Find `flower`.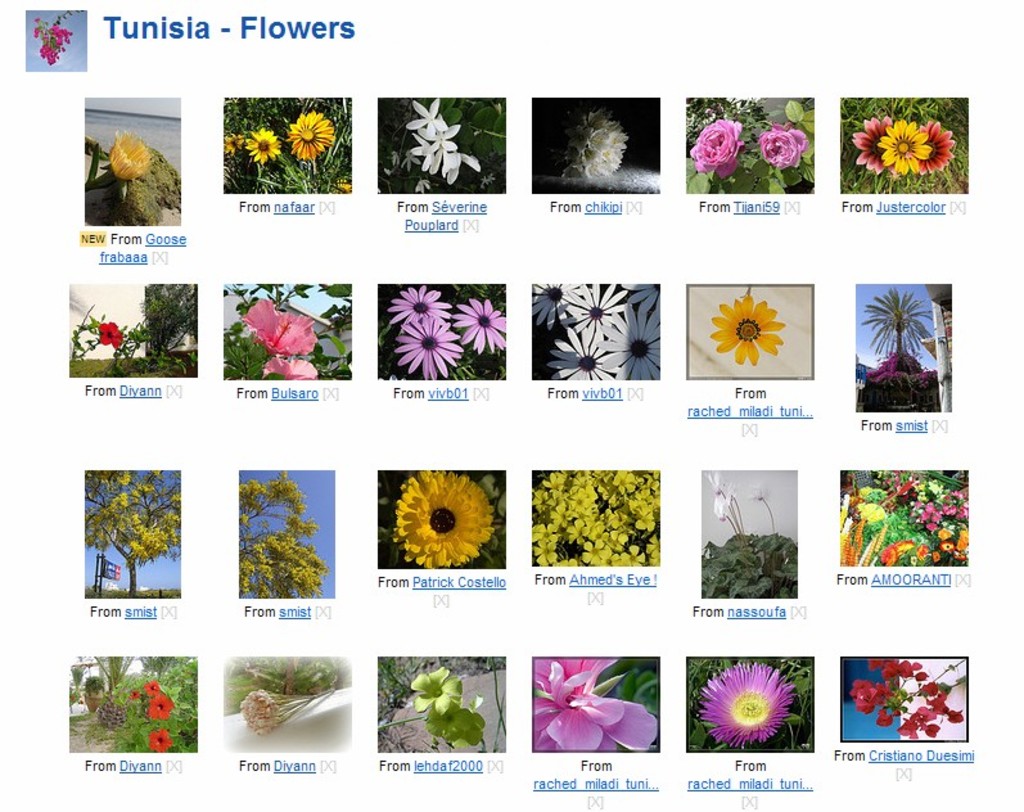
(left=450, top=709, right=484, bottom=746).
